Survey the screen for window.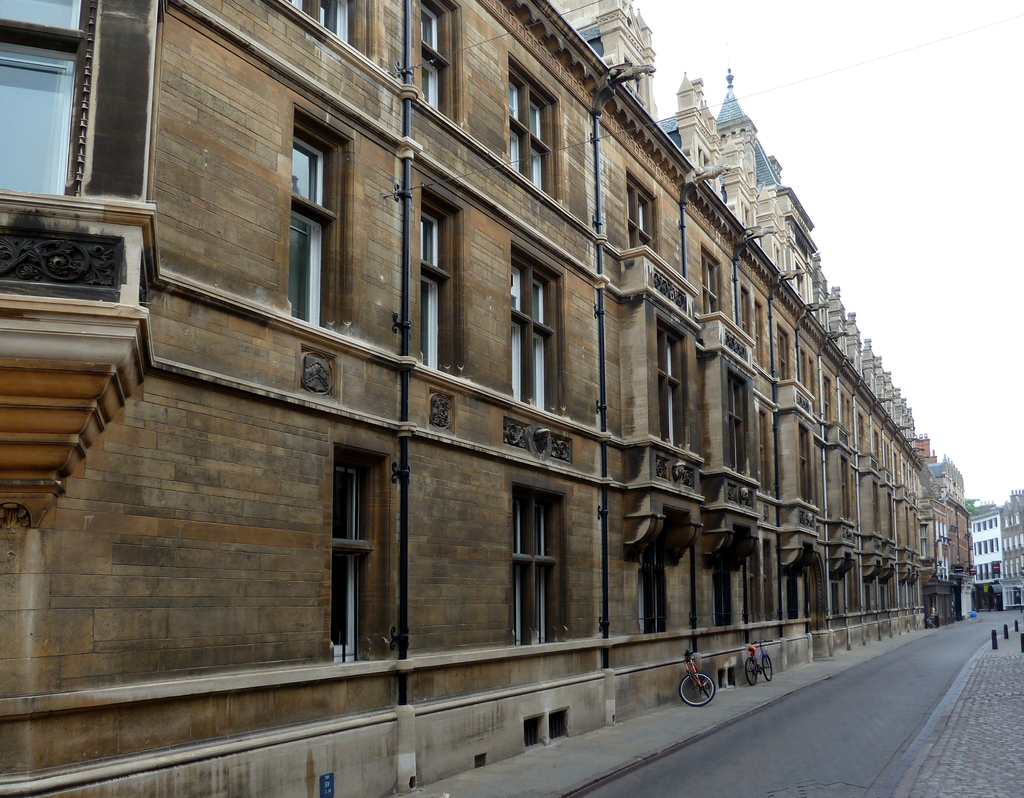
Survey found: box(729, 366, 755, 477).
